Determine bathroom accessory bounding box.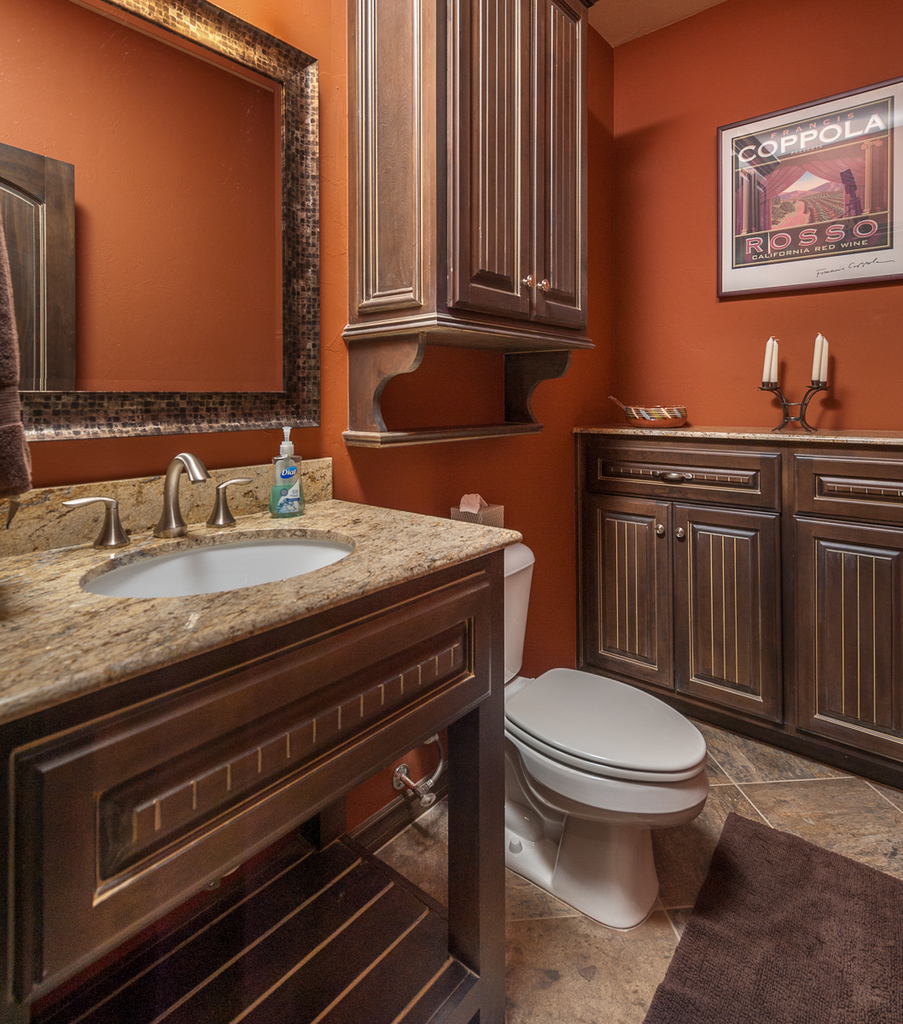
Determined: 58:492:143:549.
